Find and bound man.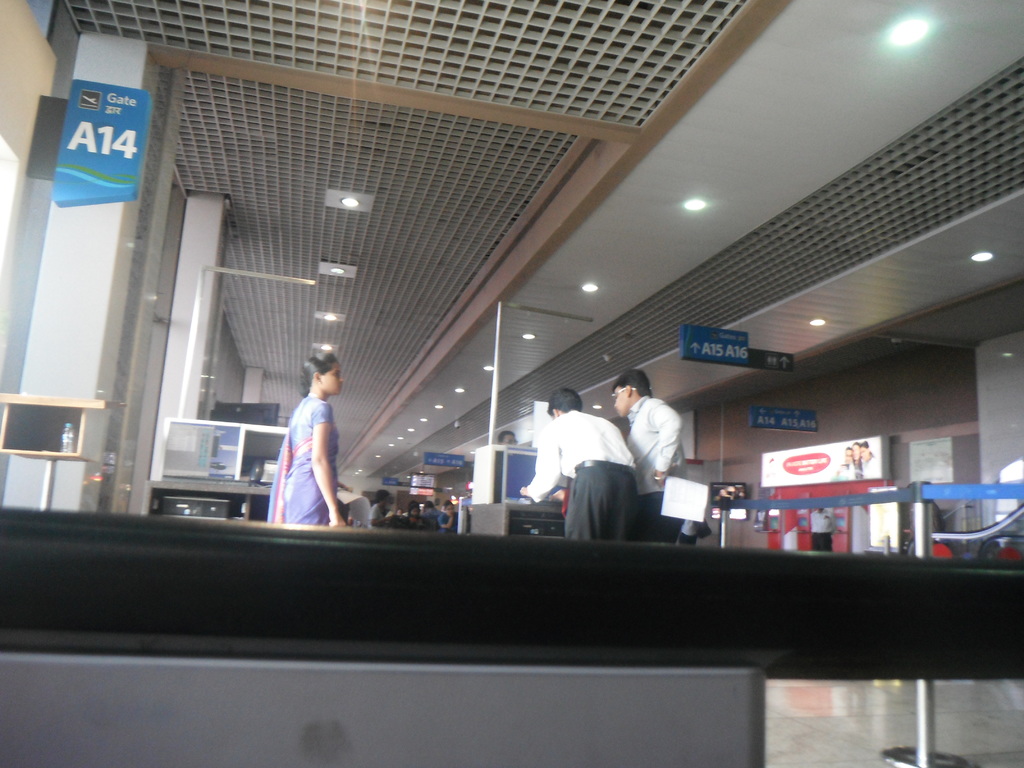
Bound: <region>808, 504, 837, 553</region>.
